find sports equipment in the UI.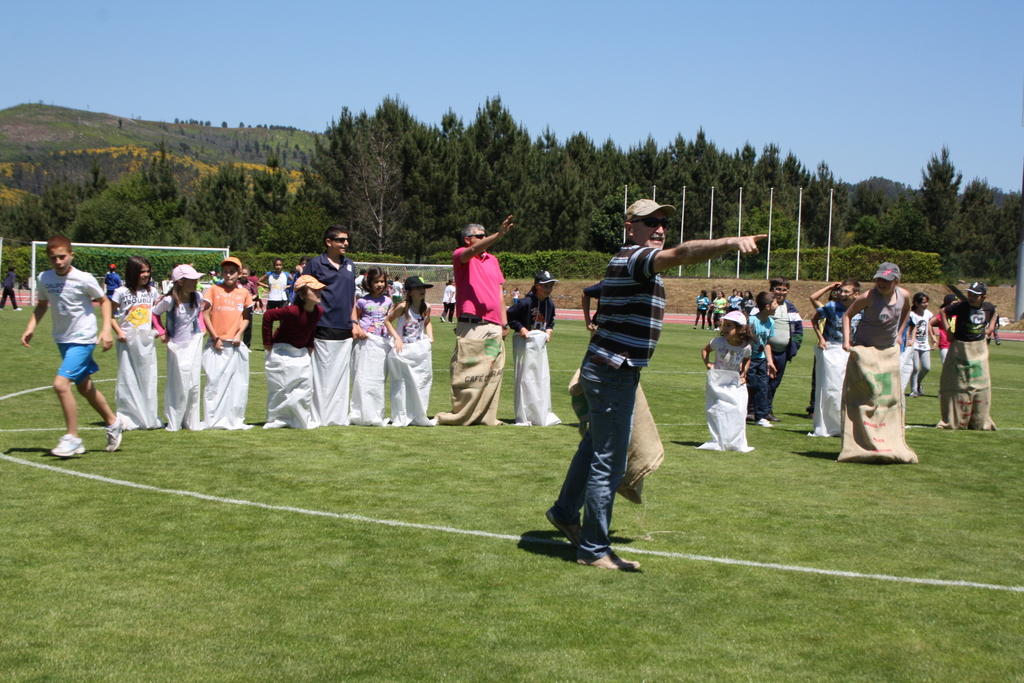
UI element at select_region(544, 505, 581, 546).
